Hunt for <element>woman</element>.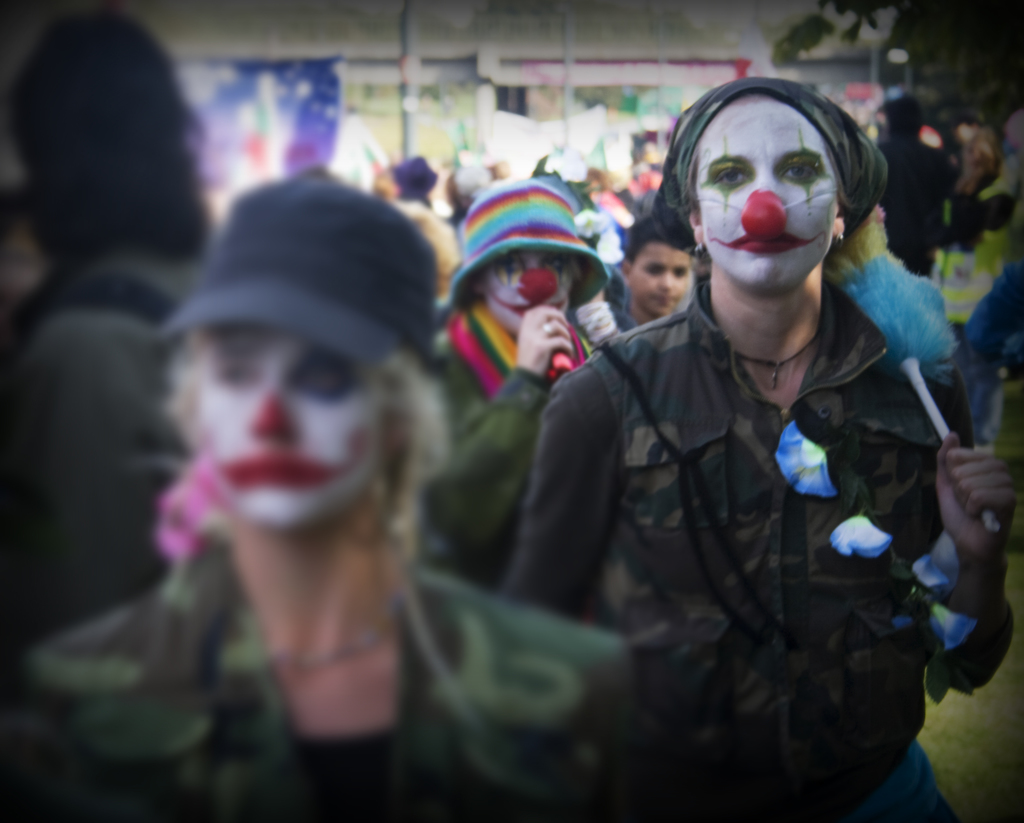
Hunted down at [0,176,636,822].
